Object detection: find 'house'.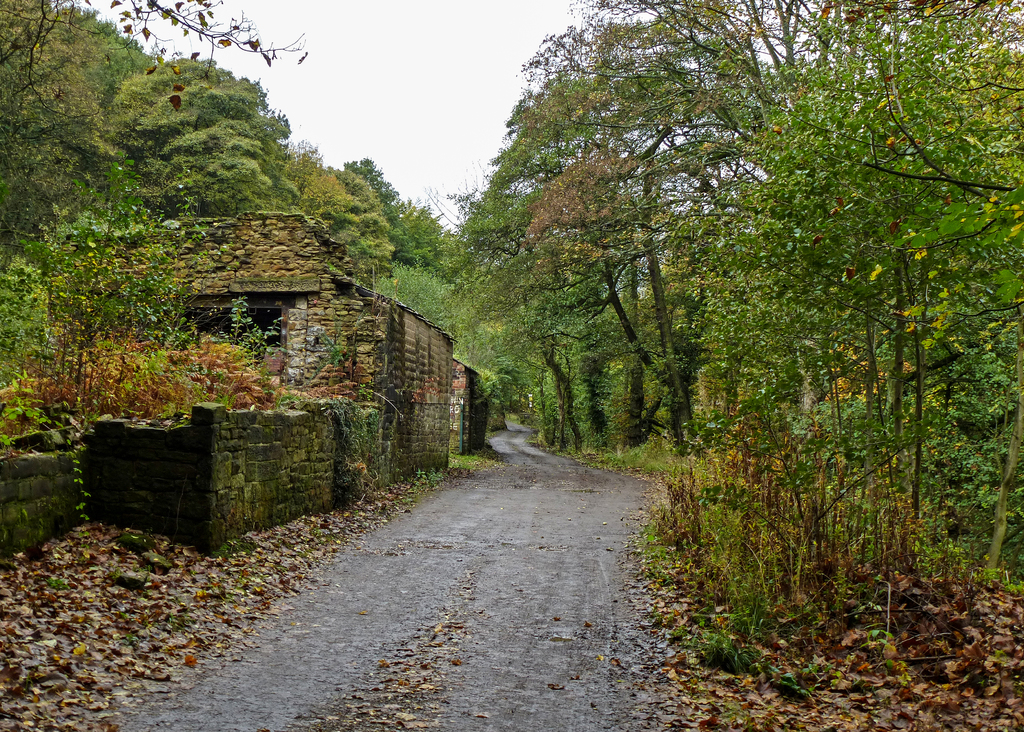
[42, 133, 485, 539].
